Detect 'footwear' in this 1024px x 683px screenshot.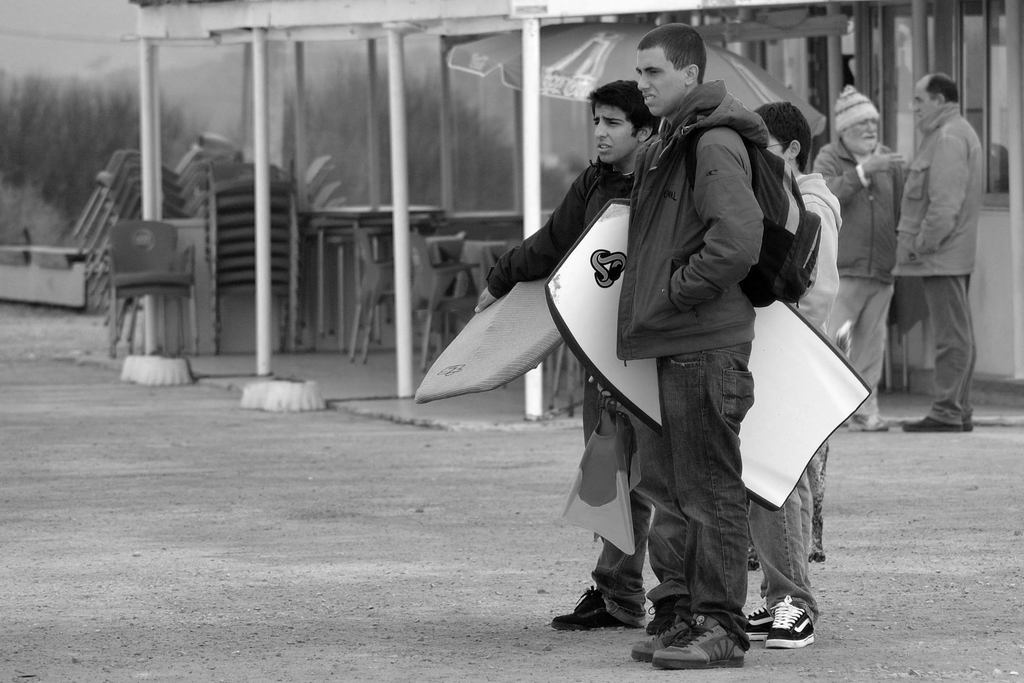
Detection: BBox(758, 584, 826, 657).
